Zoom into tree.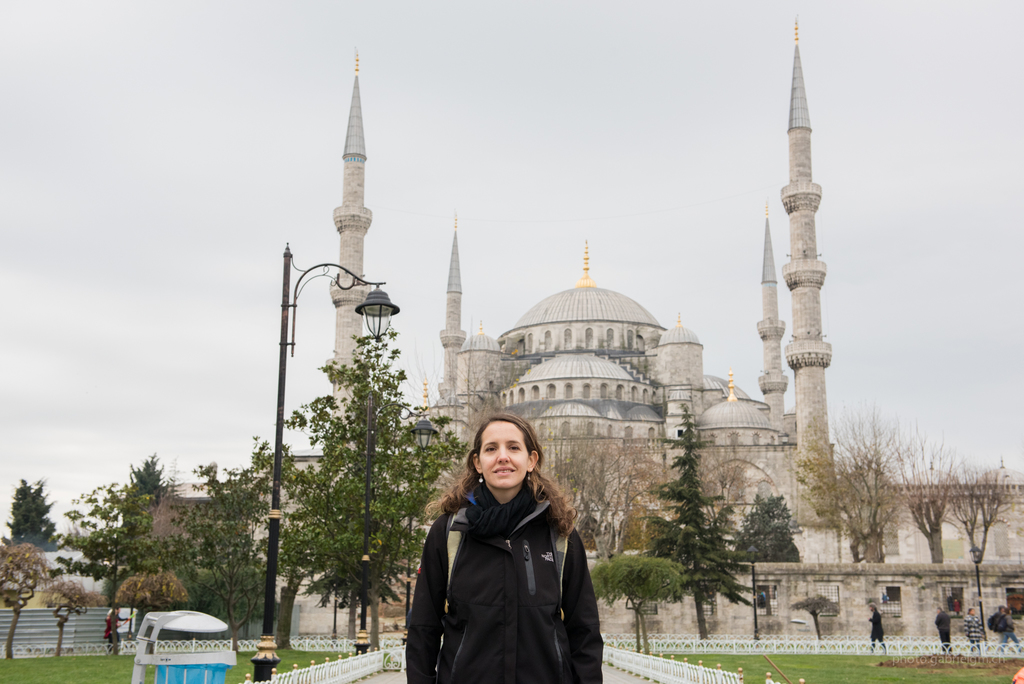
Zoom target: {"x1": 0, "y1": 535, "x2": 53, "y2": 658}.
